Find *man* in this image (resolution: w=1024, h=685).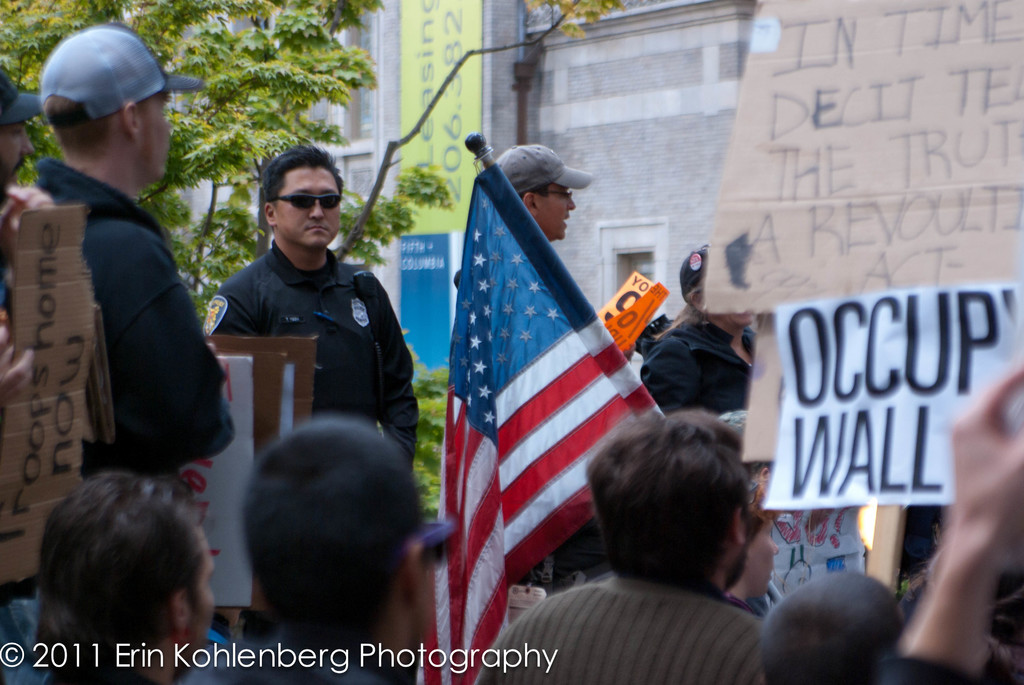
x1=201 y1=138 x2=420 y2=468.
